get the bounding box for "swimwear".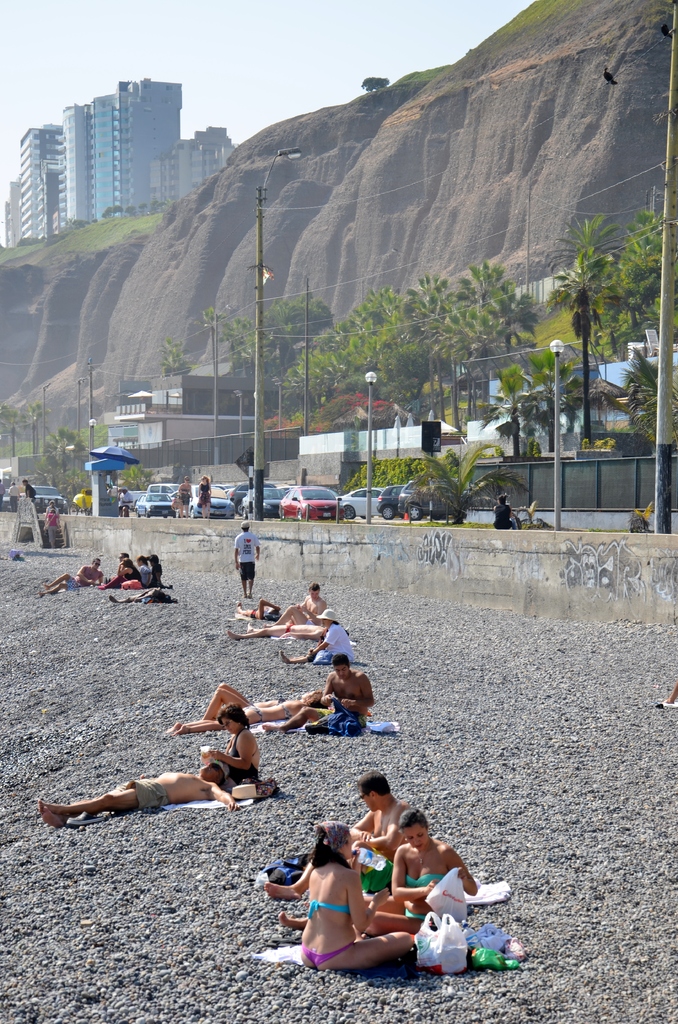
{"left": 244, "top": 707, "right": 265, "bottom": 723}.
